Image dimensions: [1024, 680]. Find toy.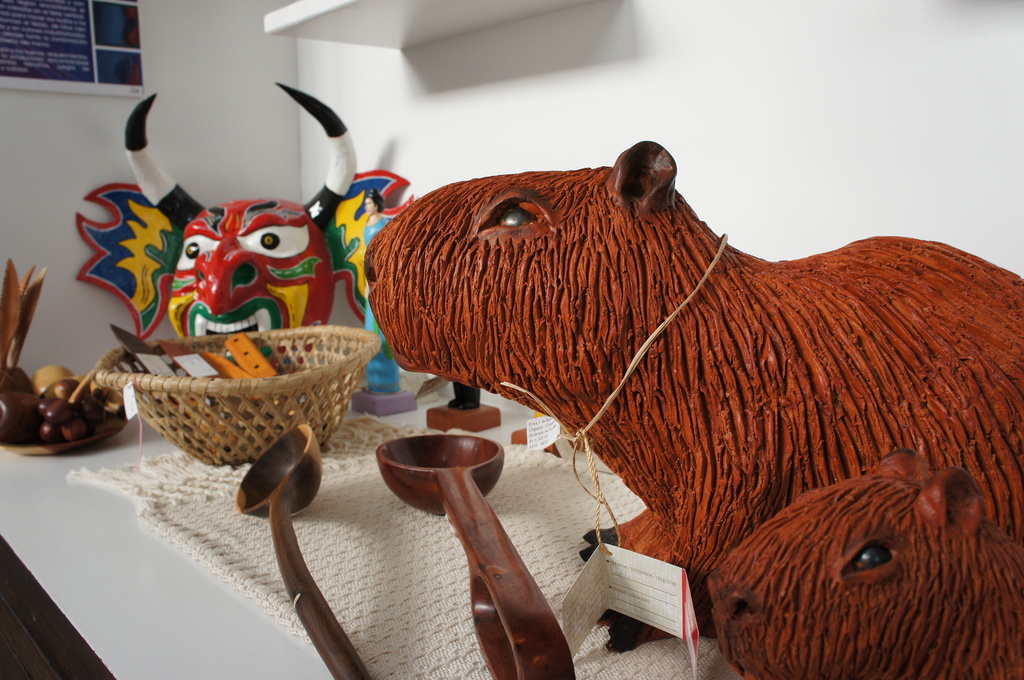
0:256:53:444.
